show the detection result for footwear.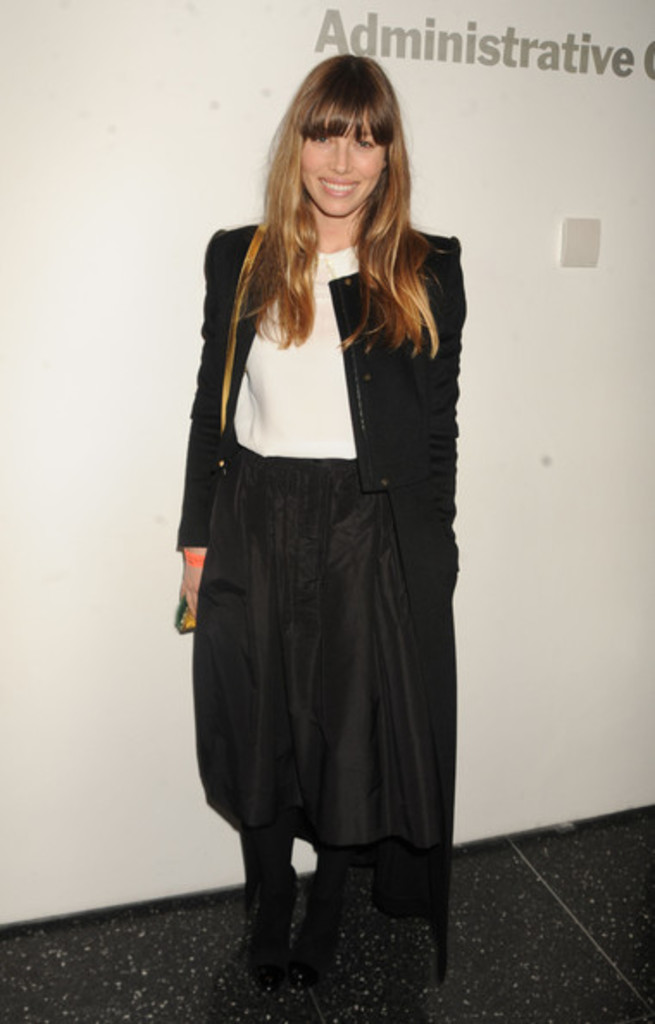
[left=245, top=846, right=274, bottom=984].
